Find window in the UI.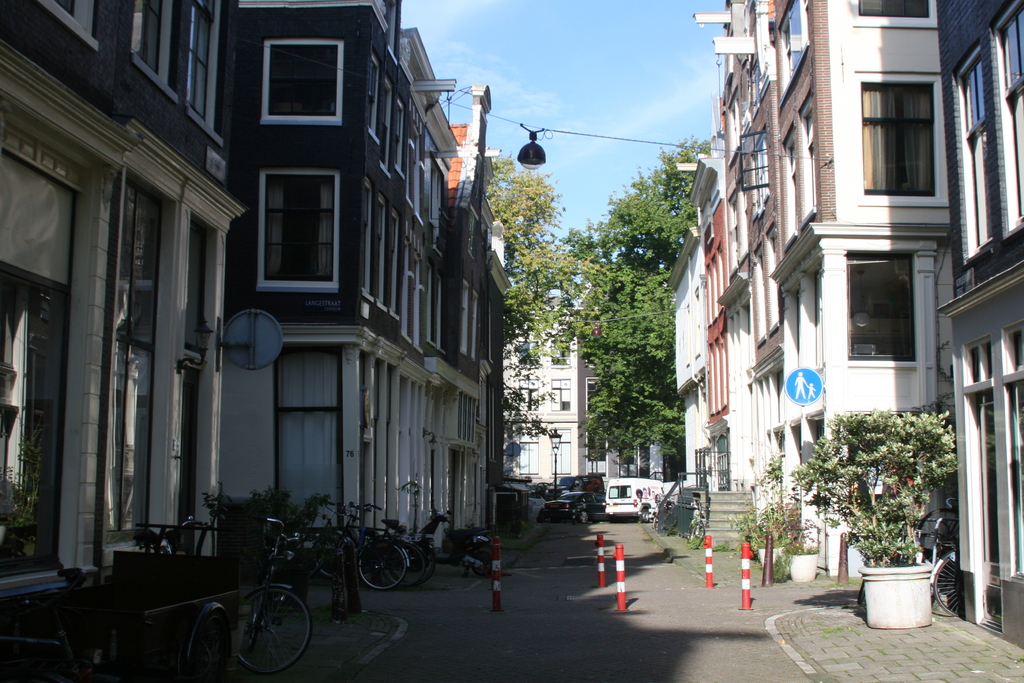
UI element at box(771, 0, 815, 83).
